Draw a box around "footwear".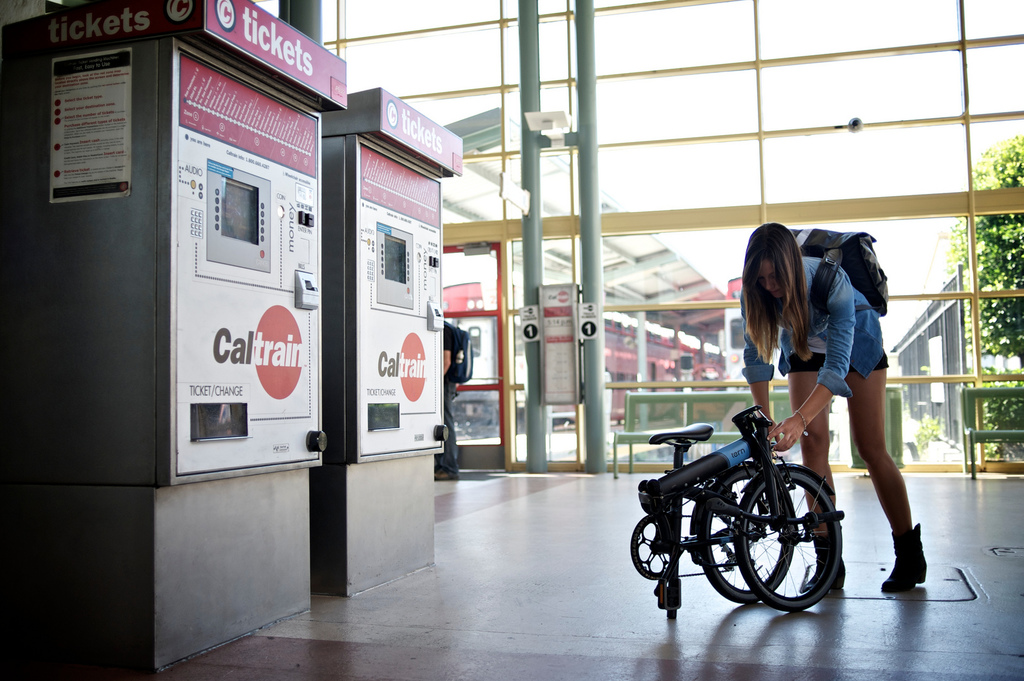
432, 467, 460, 482.
